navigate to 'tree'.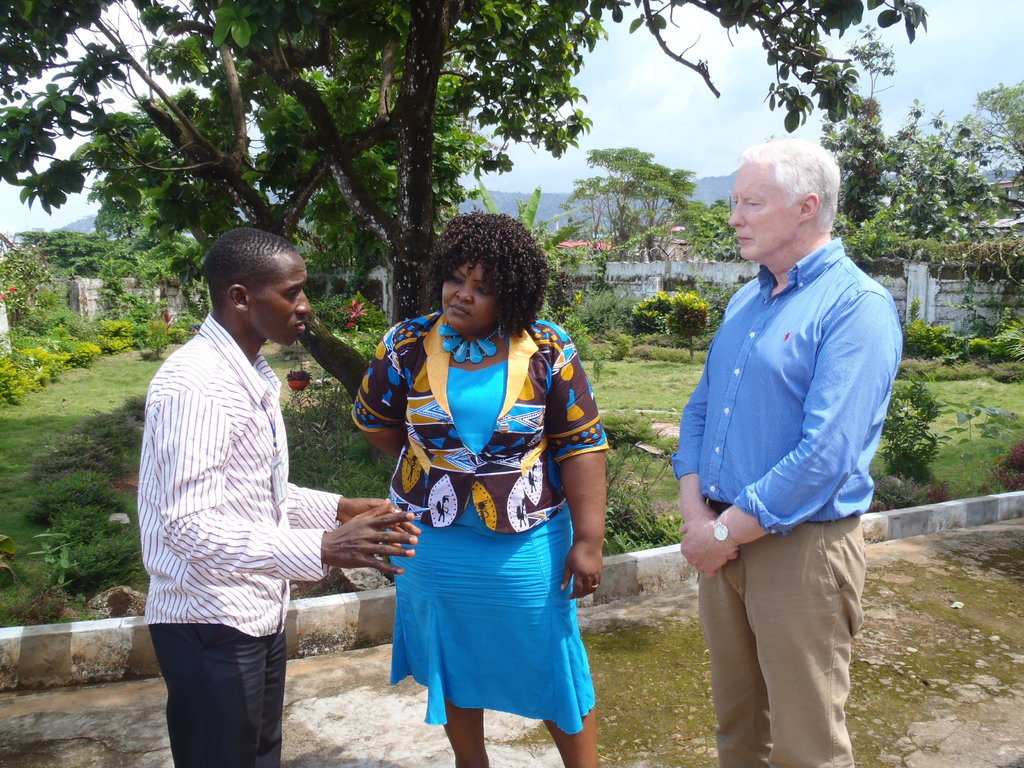
Navigation target: box=[0, 0, 492, 427].
